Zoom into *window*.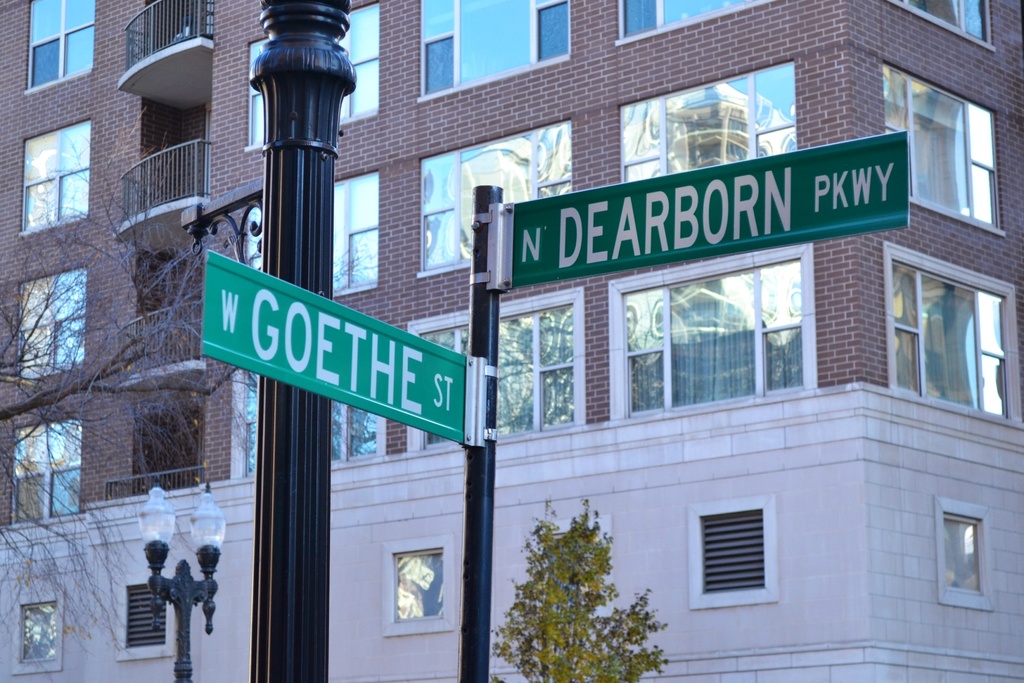
Zoom target: box=[938, 498, 999, 612].
